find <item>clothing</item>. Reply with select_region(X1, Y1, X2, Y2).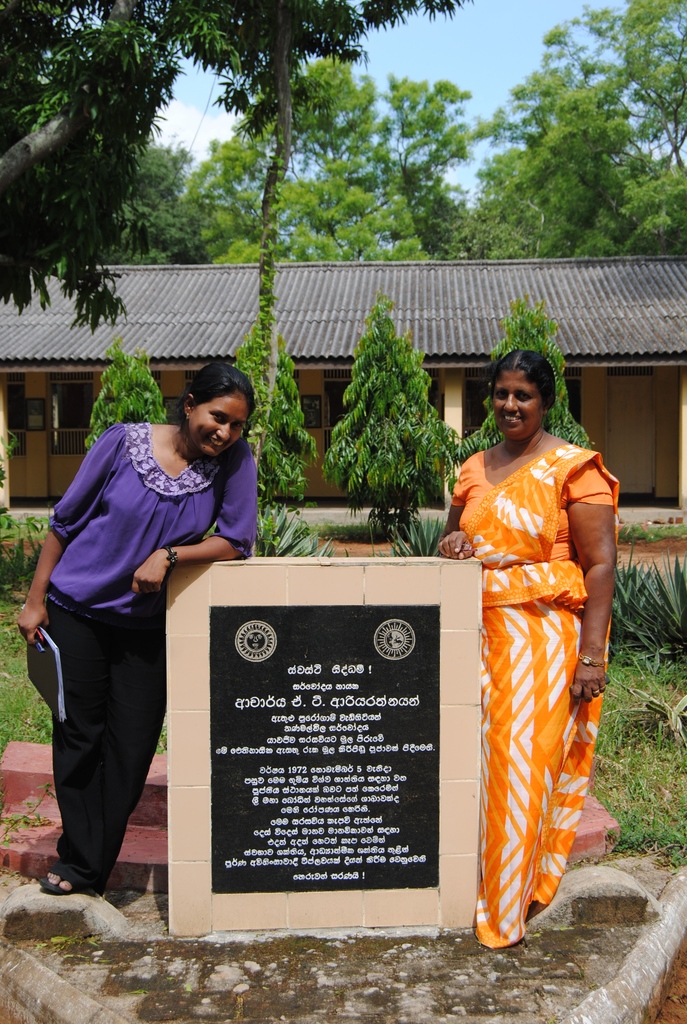
select_region(449, 405, 615, 924).
